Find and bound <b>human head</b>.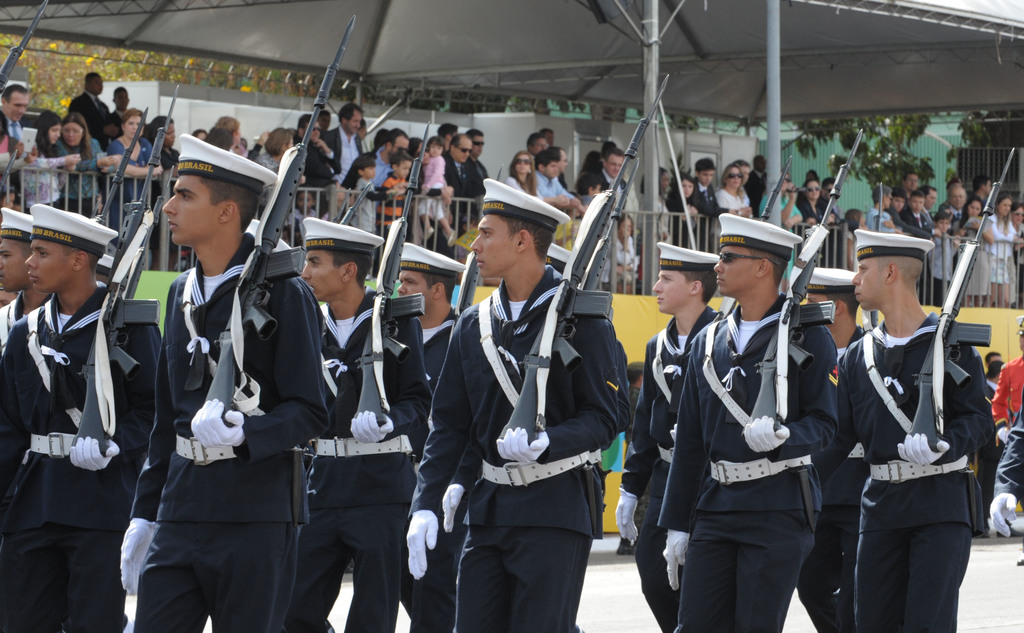
Bound: 806:170:821:180.
